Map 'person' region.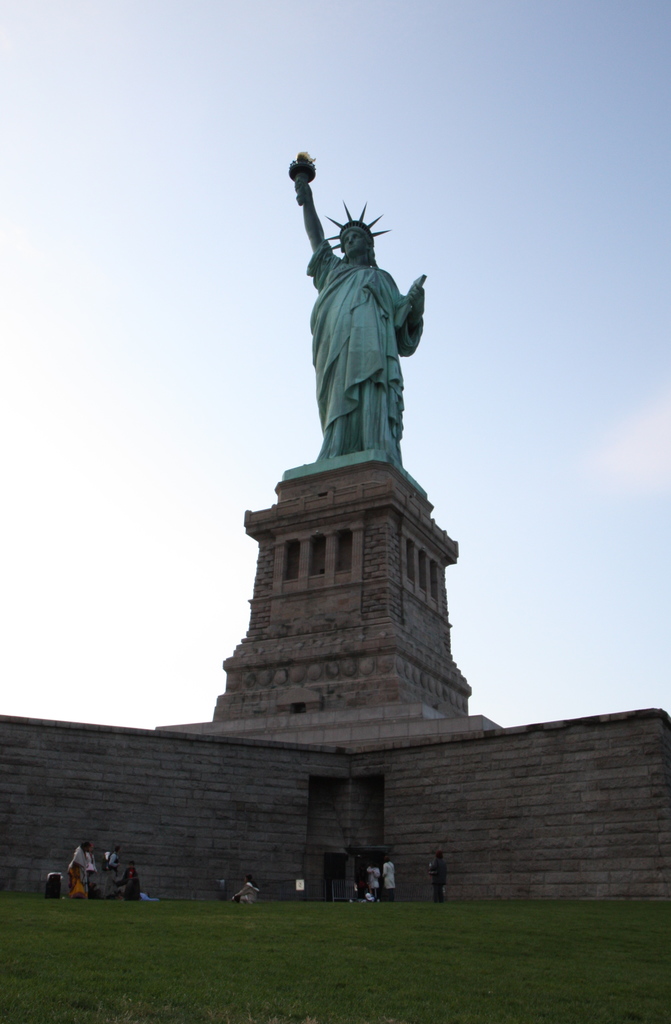
Mapped to {"left": 277, "top": 154, "right": 438, "bottom": 498}.
